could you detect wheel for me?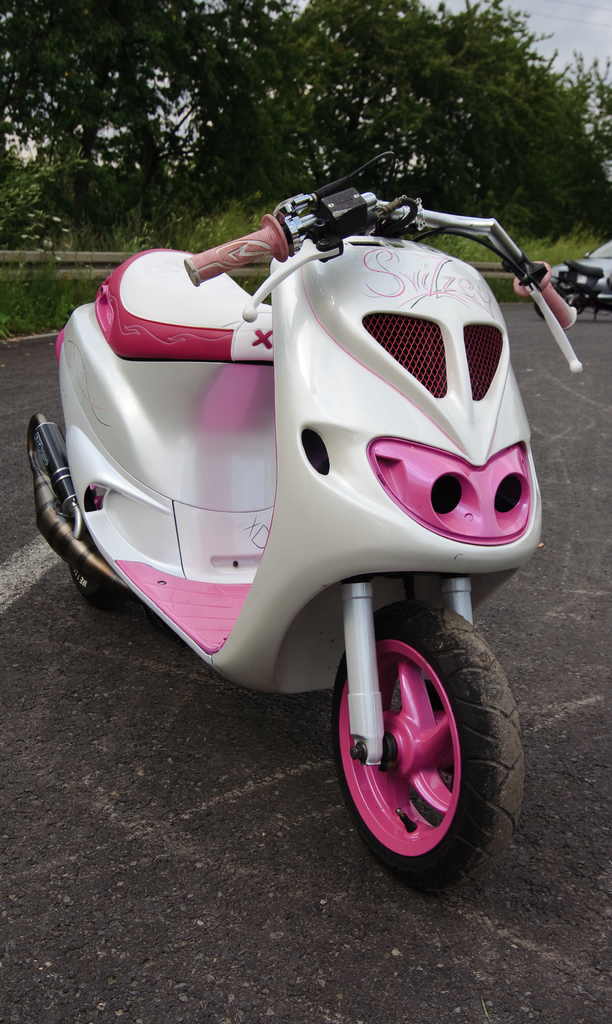
Detection result: x1=325, y1=582, x2=517, y2=870.
